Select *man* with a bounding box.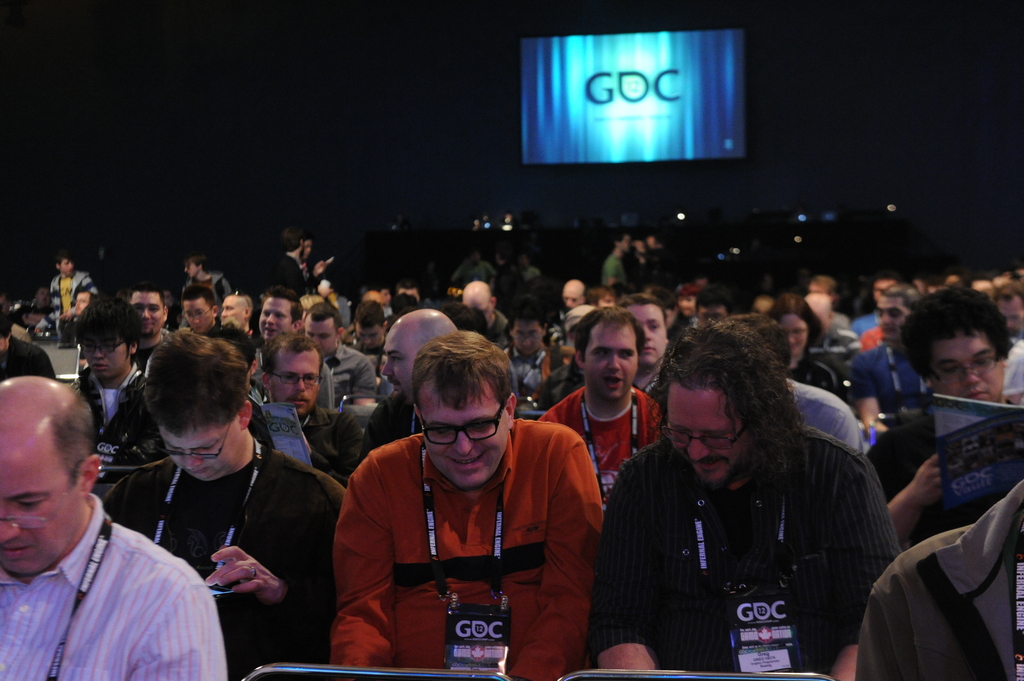
0 316 58 382.
